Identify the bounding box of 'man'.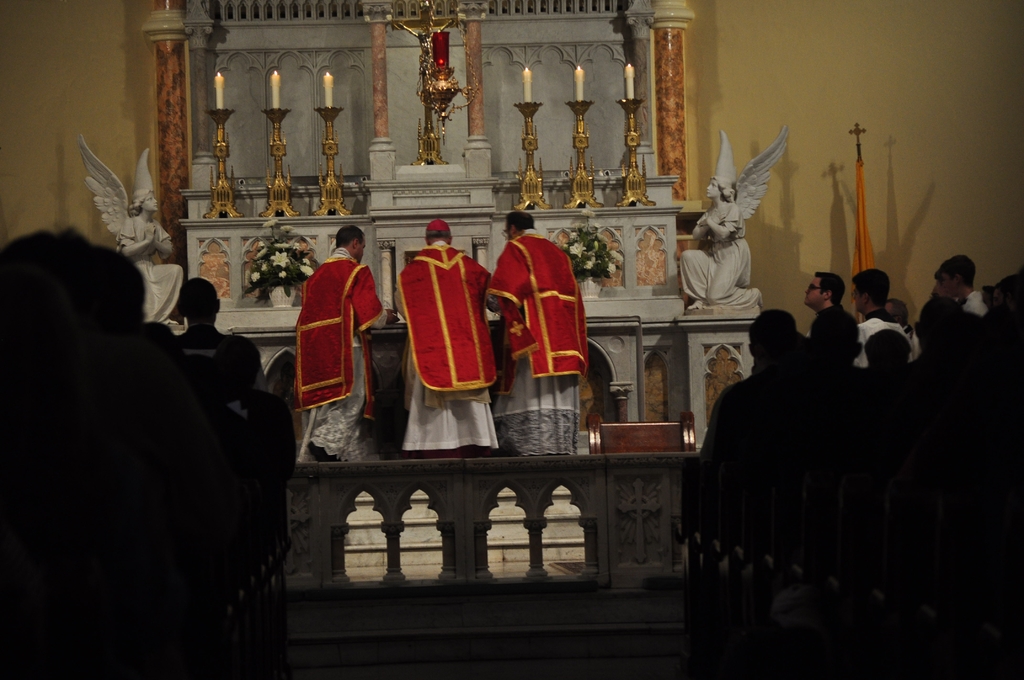
851,265,909,368.
